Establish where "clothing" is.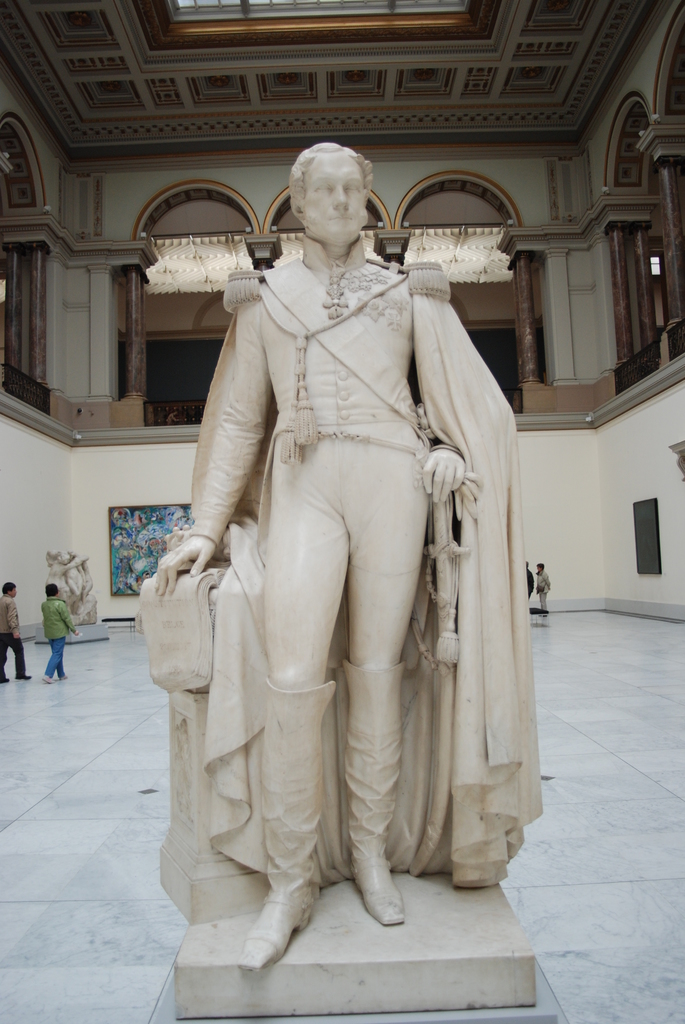
Established at pyautogui.locateOnScreen(157, 161, 525, 922).
